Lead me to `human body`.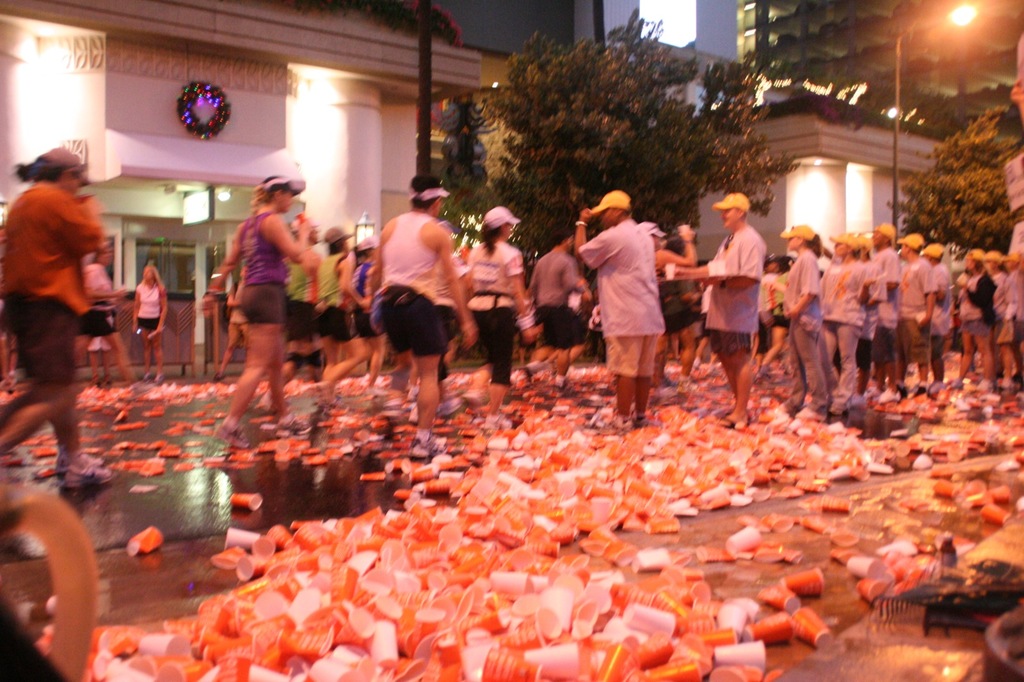
Lead to 583 177 694 415.
